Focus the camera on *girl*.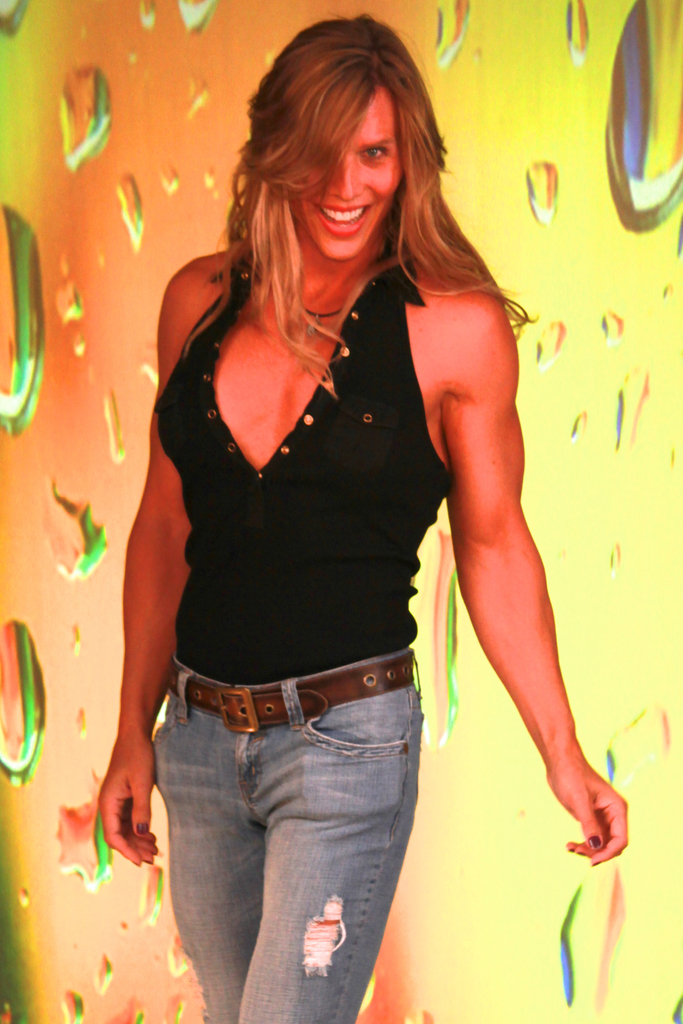
Focus region: bbox(105, 18, 636, 1023).
